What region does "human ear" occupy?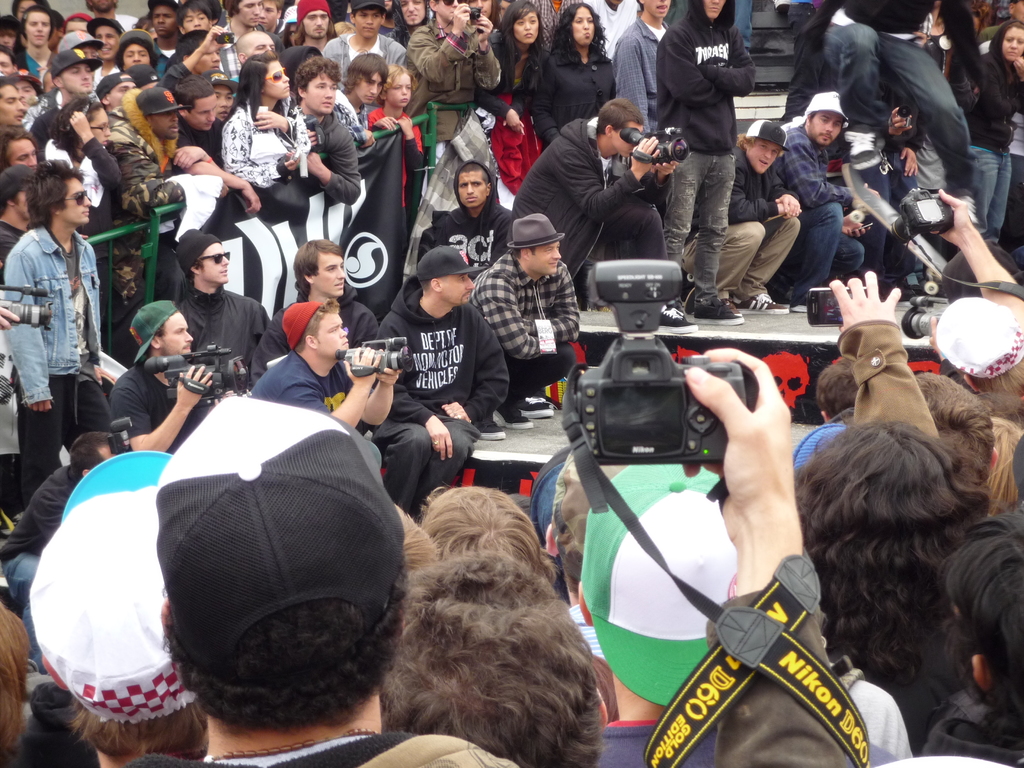
<region>428, 0, 435, 13</region>.
